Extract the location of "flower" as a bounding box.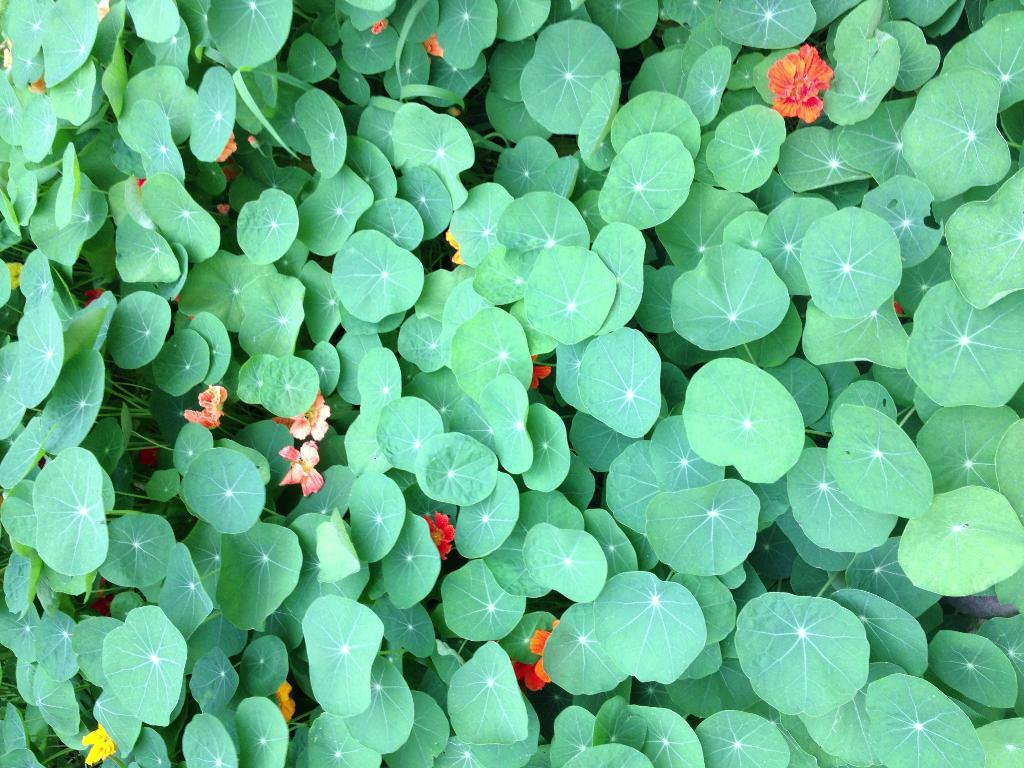
{"left": 477, "top": 627, "right": 596, "bottom": 687}.
